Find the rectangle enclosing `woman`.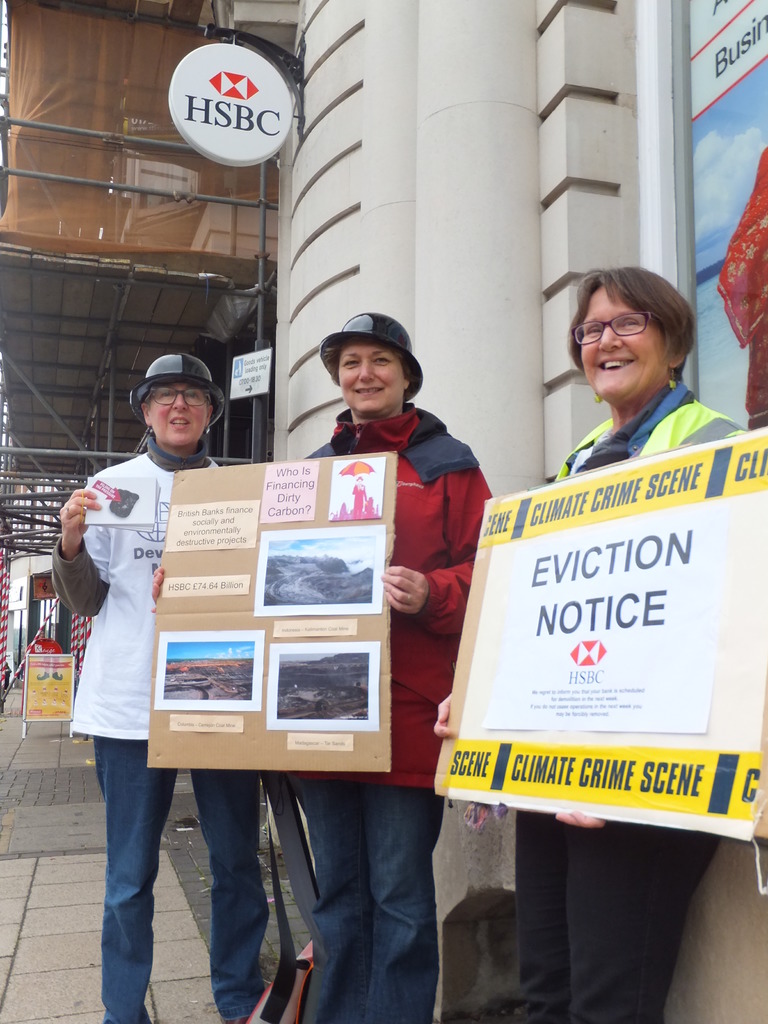
[526, 267, 767, 1023].
